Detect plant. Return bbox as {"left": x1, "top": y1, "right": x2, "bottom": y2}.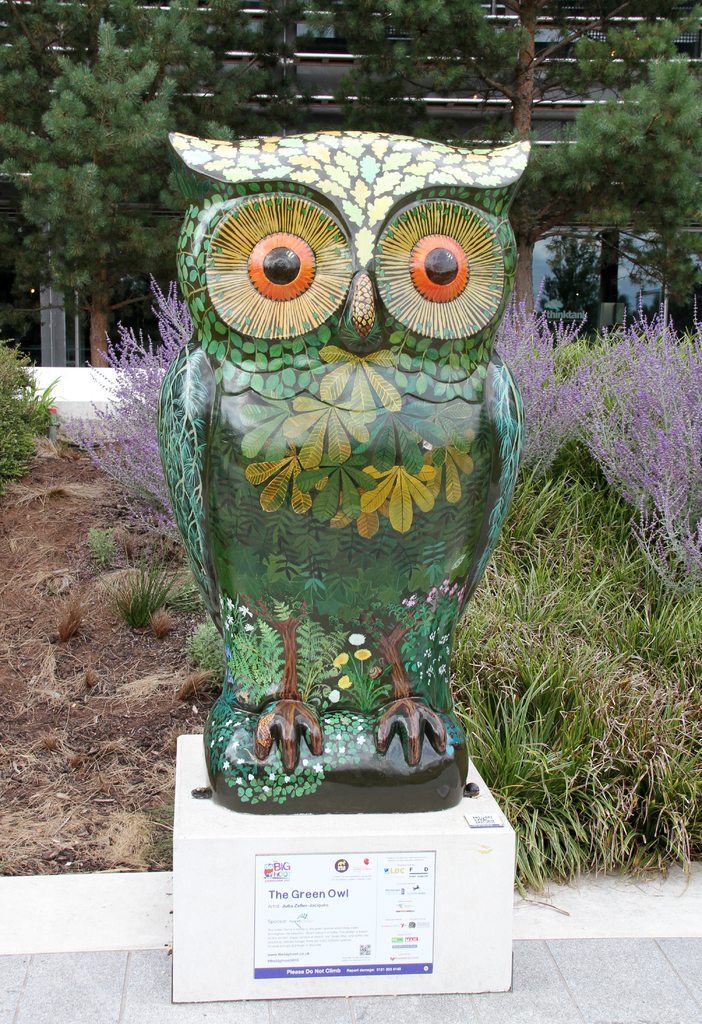
{"left": 179, "top": 662, "right": 211, "bottom": 703}.
